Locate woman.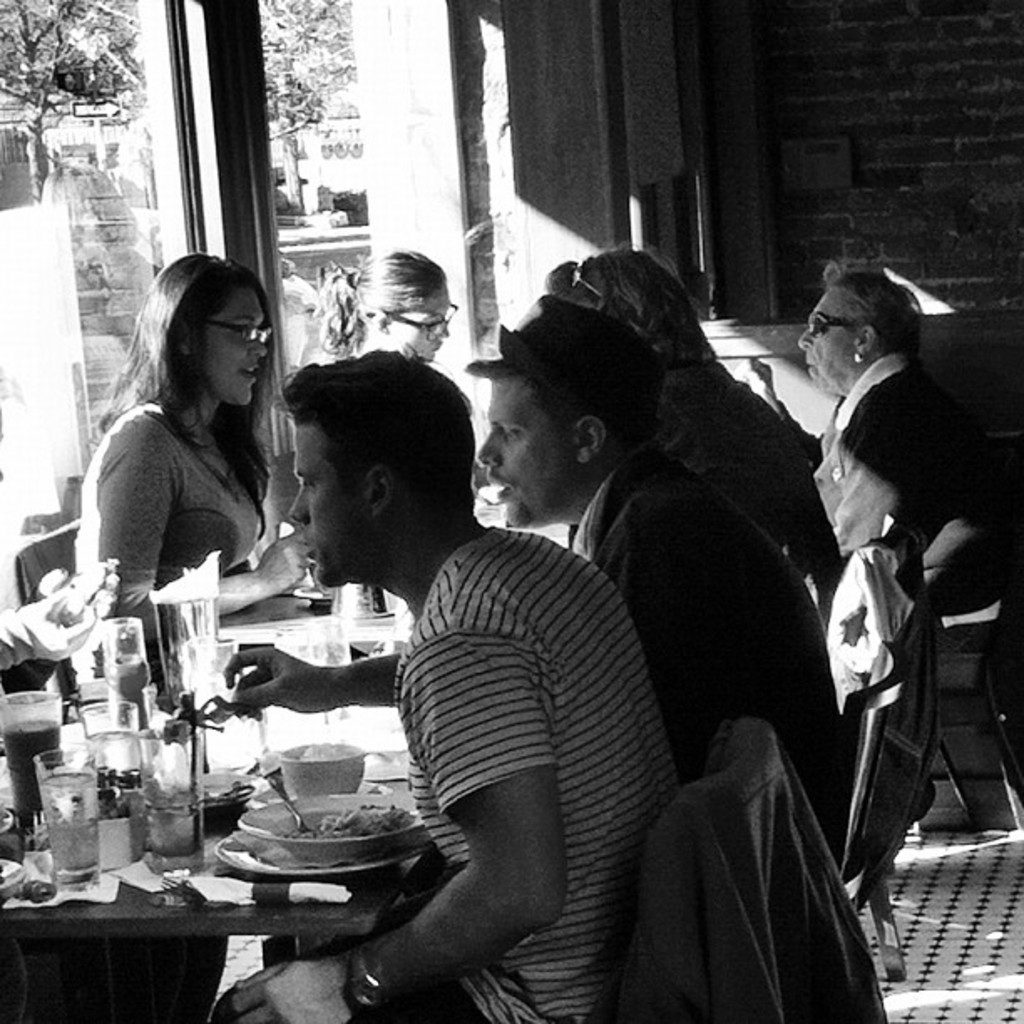
Bounding box: select_region(57, 263, 289, 616).
